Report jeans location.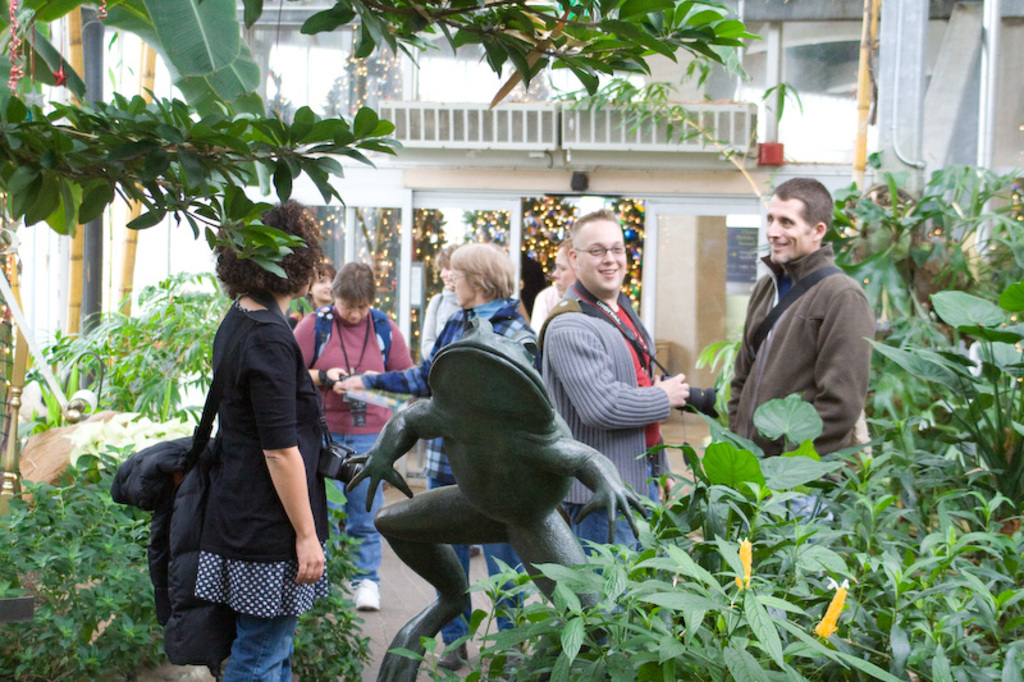
Report: detection(223, 614, 298, 681).
